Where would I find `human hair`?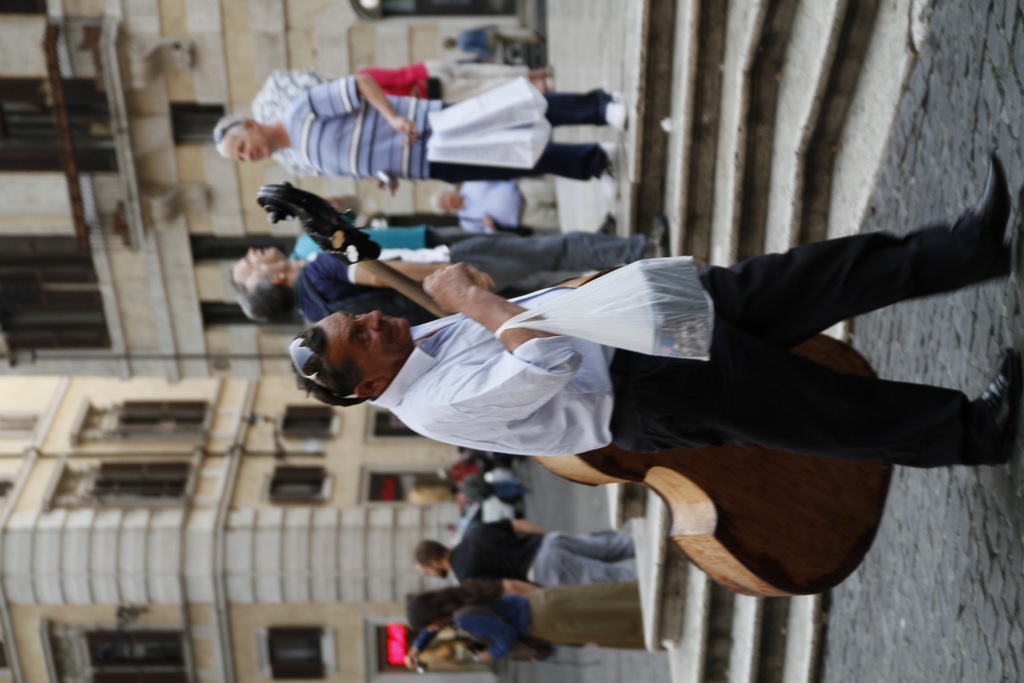
At 414:541:449:562.
